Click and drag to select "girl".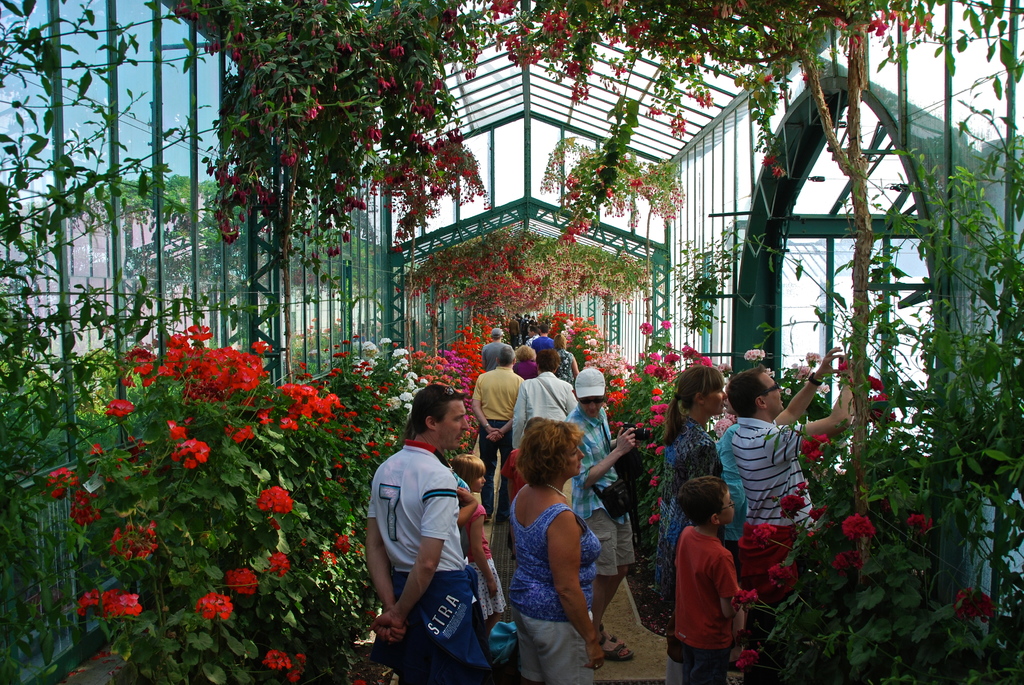
Selection: (left=650, top=366, right=726, bottom=682).
